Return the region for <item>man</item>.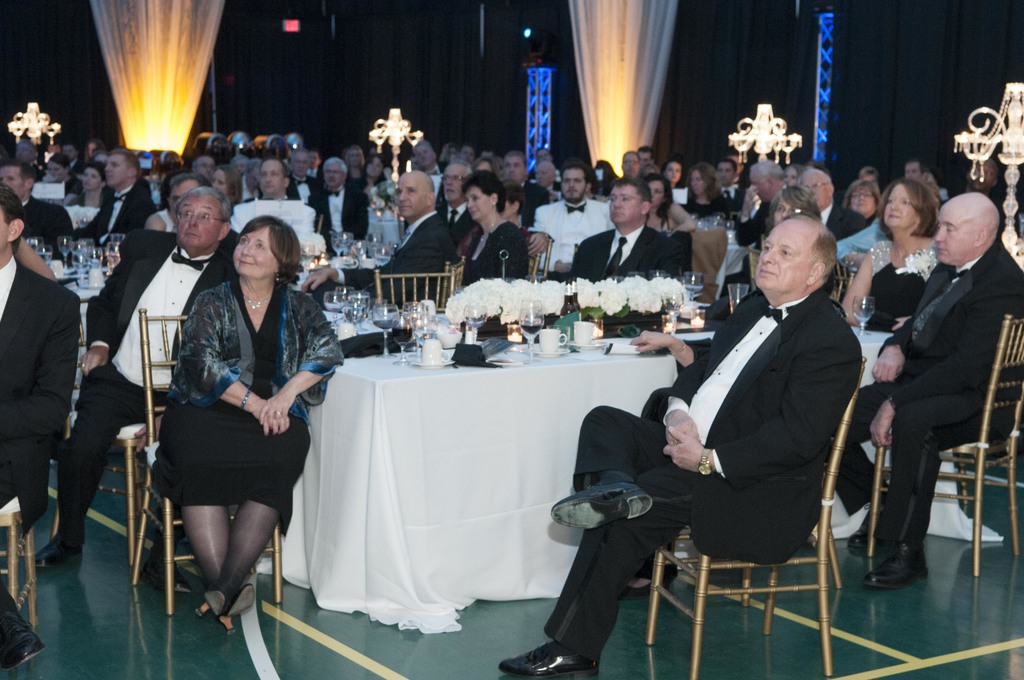
Rect(344, 142, 372, 179).
